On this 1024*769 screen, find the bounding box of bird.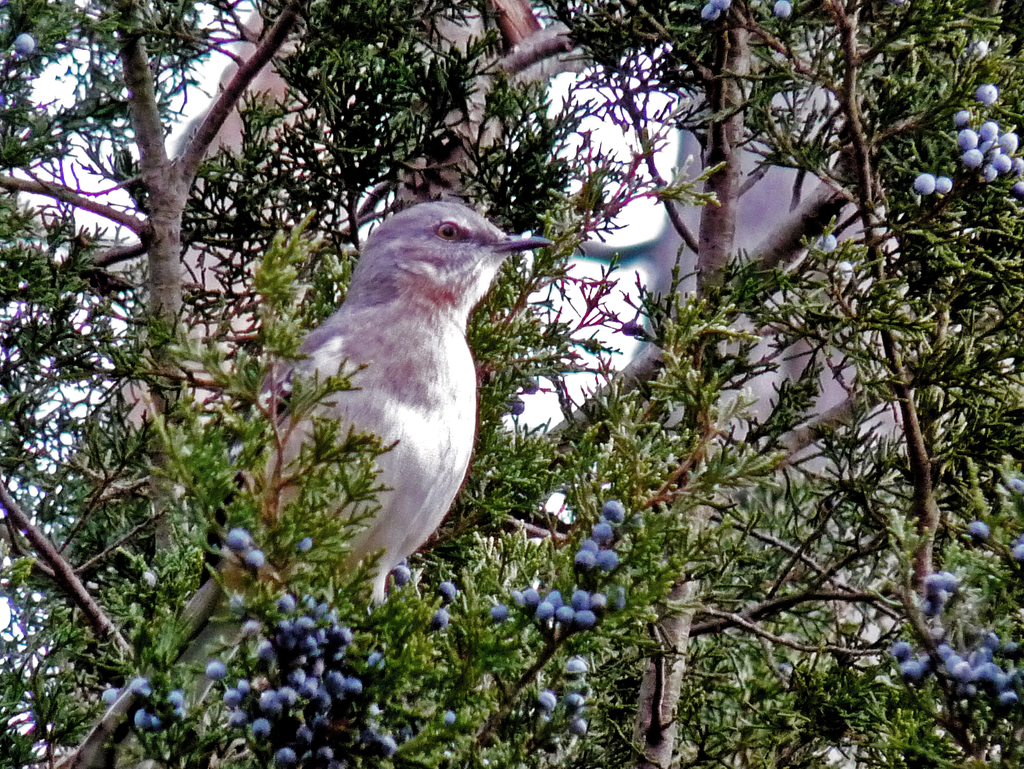
Bounding box: 283, 186, 539, 591.
